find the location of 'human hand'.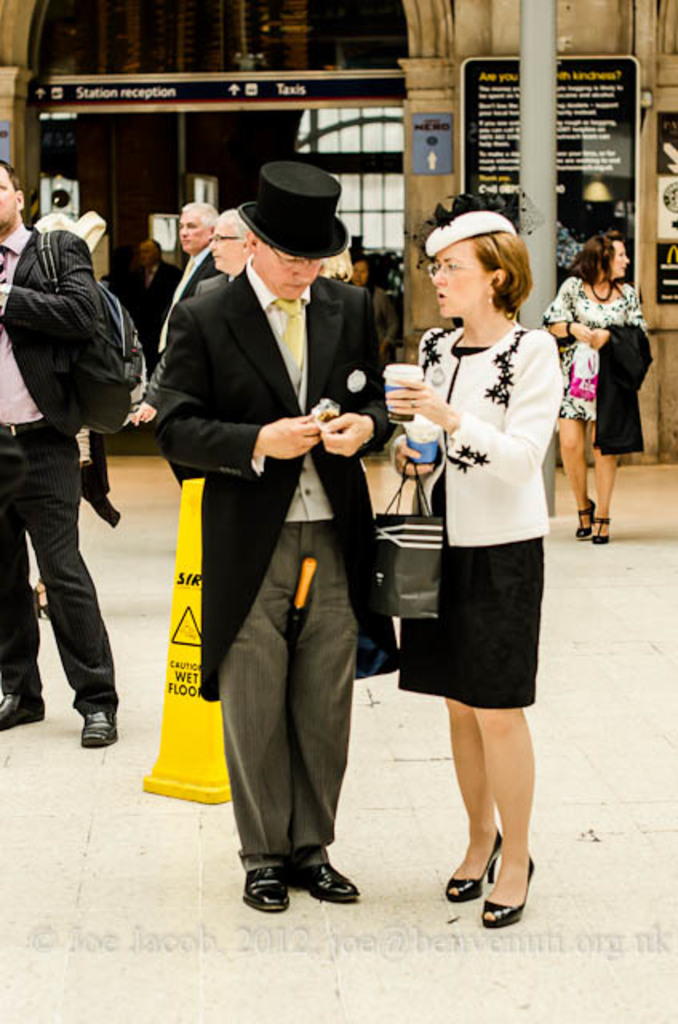
Location: region(134, 400, 157, 421).
